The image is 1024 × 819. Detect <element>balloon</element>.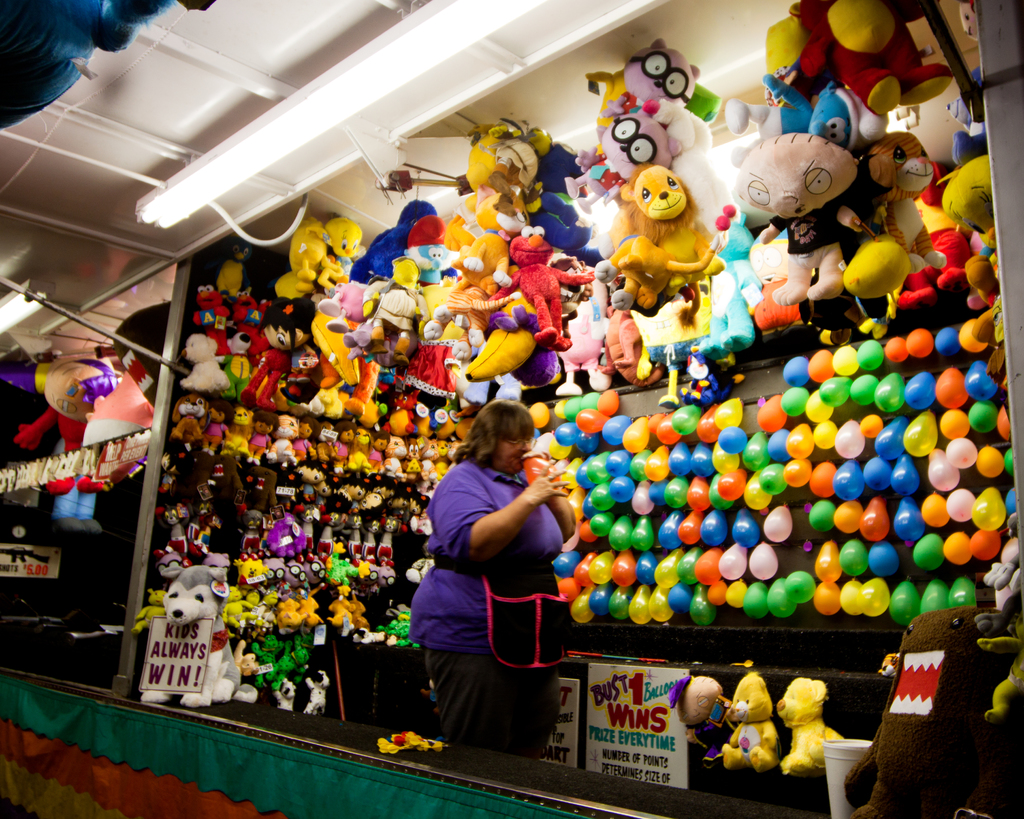
Detection: 861:498:886:540.
